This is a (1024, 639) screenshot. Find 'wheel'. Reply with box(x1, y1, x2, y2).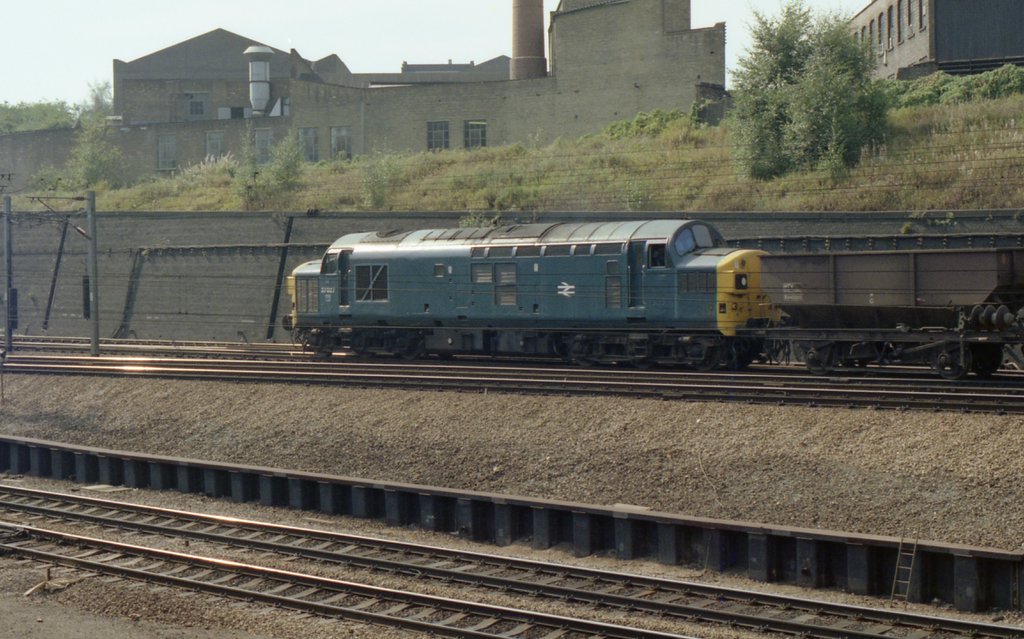
box(691, 341, 719, 371).
